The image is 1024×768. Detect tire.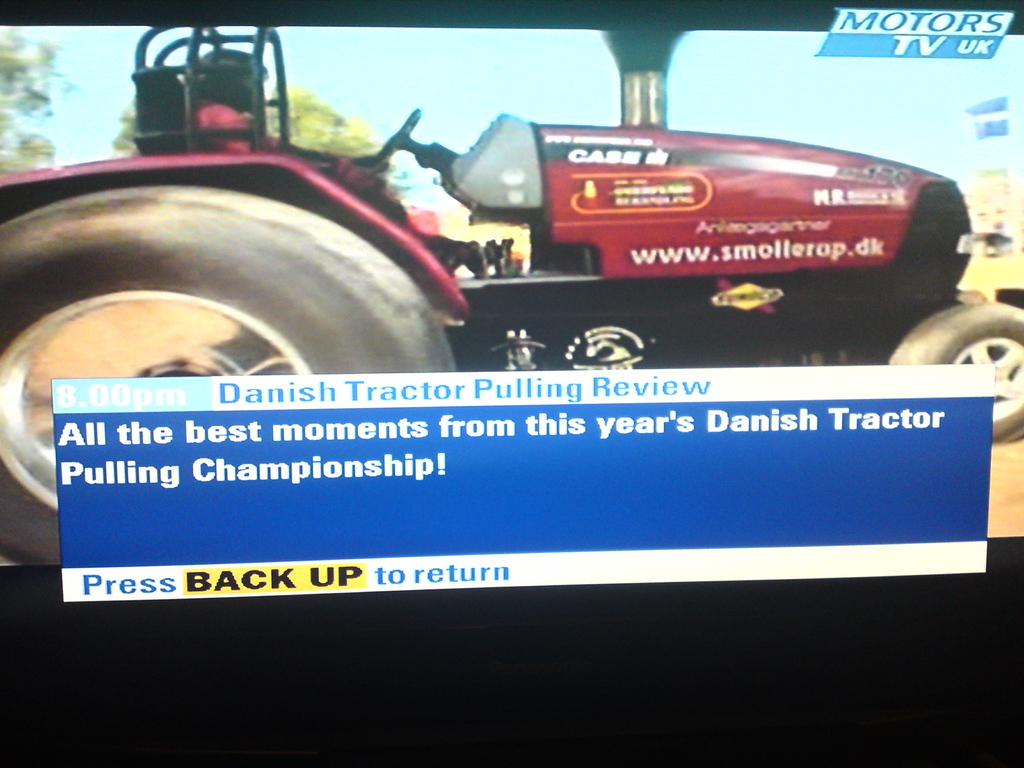
Detection: <region>898, 299, 1011, 363</region>.
